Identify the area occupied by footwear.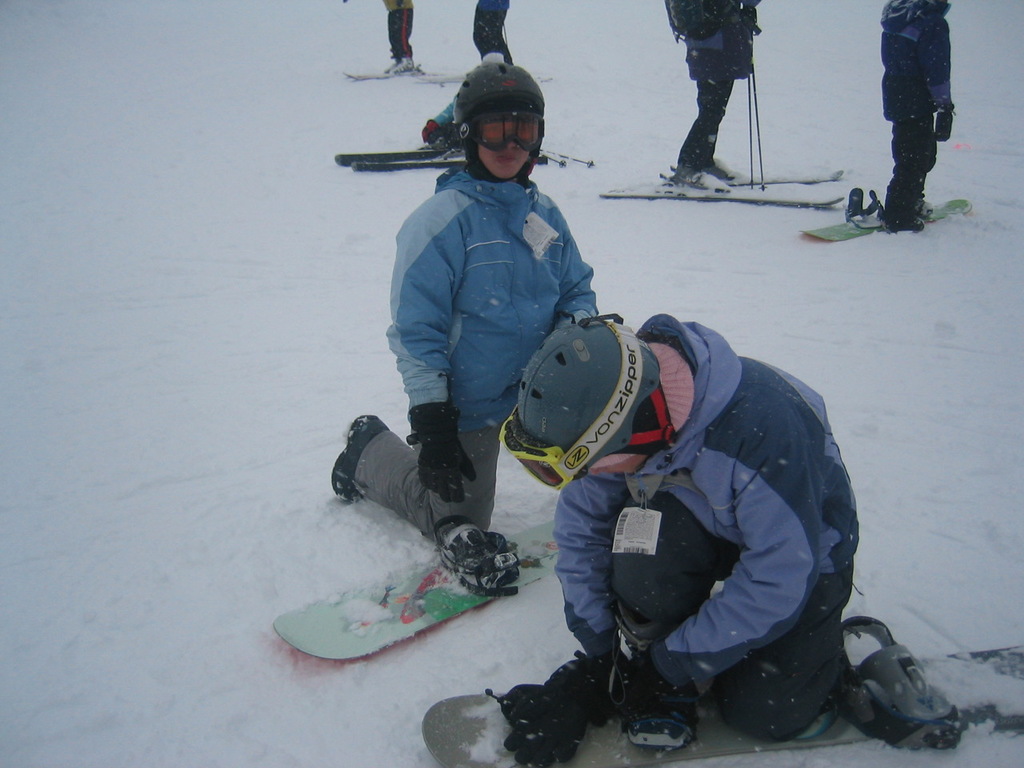
Area: 332,418,390,503.
